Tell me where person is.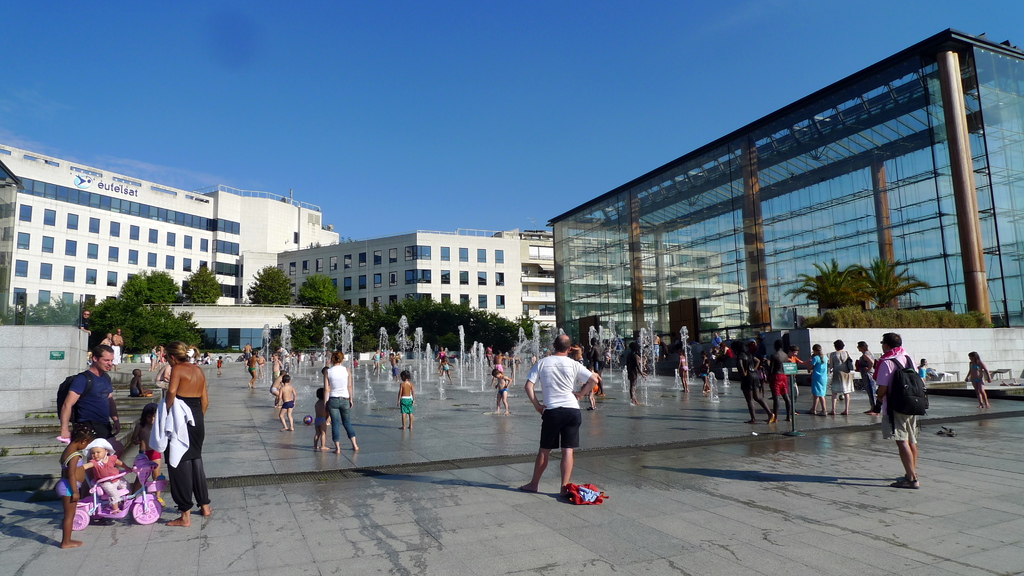
person is at 312/385/331/451.
